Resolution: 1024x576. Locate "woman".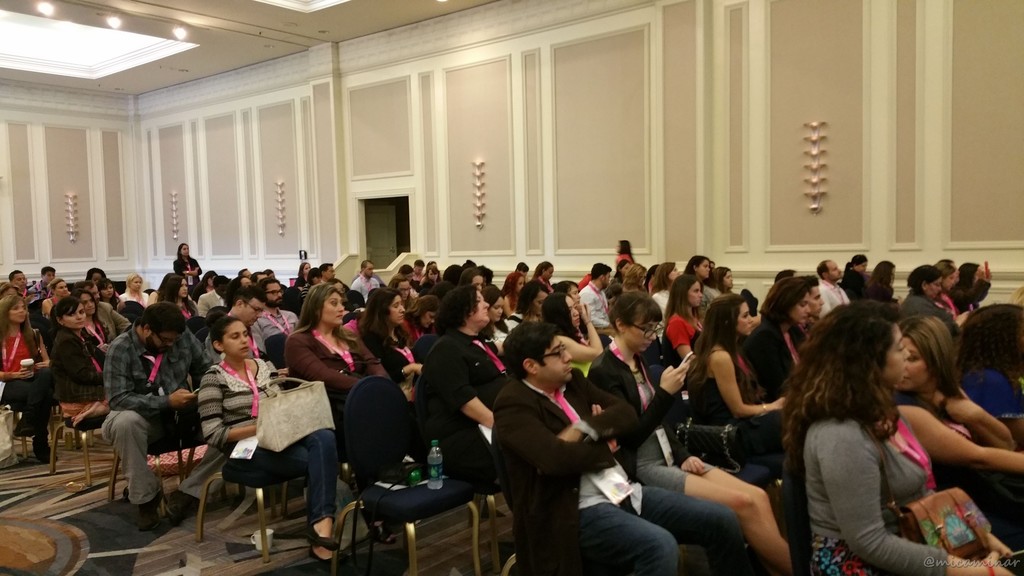
region(661, 273, 701, 364).
